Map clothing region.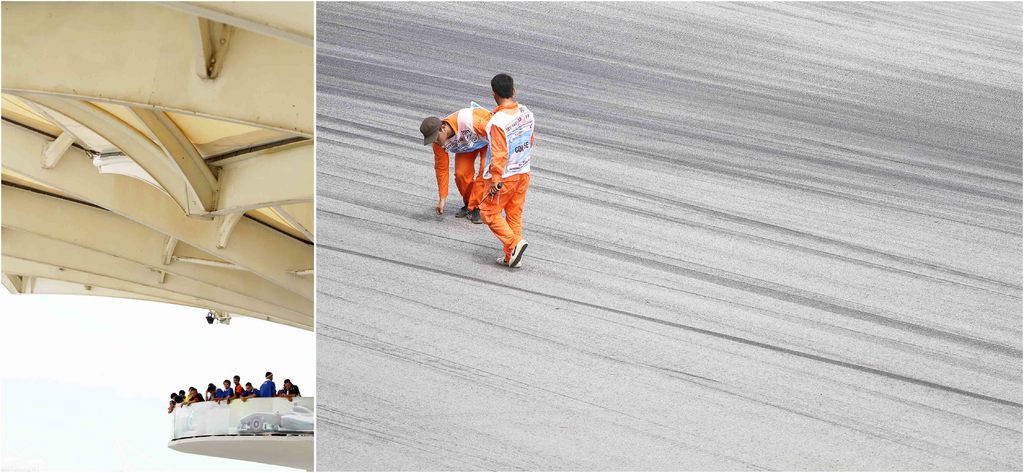
Mapped to bbox(462, 97, 532, 250).
